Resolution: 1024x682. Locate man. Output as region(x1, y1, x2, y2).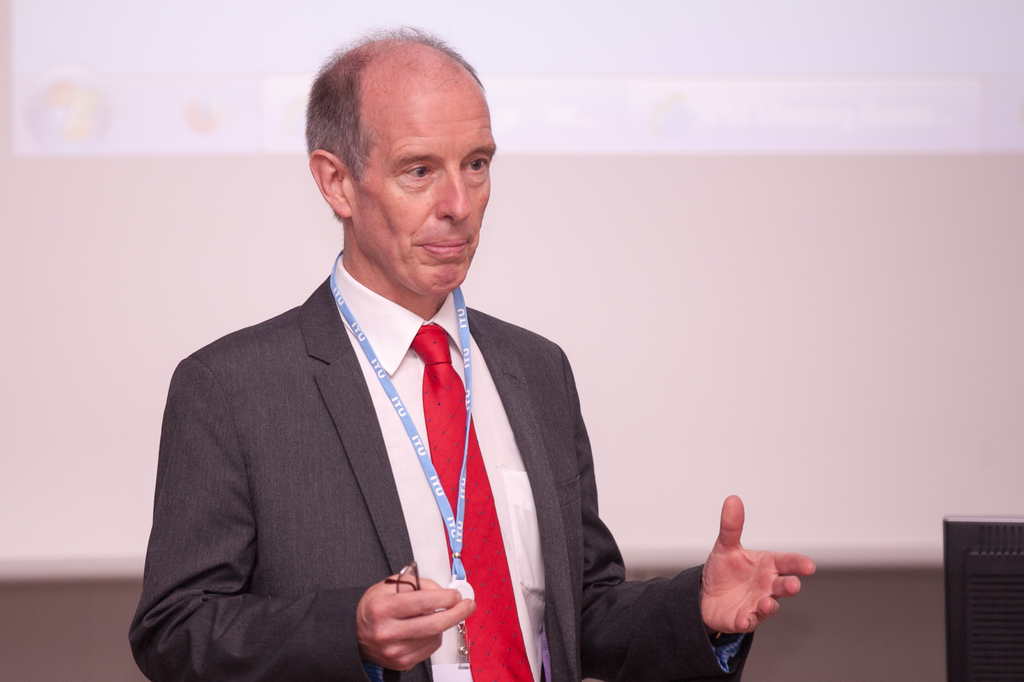
region(131, 23, 816, 679).
